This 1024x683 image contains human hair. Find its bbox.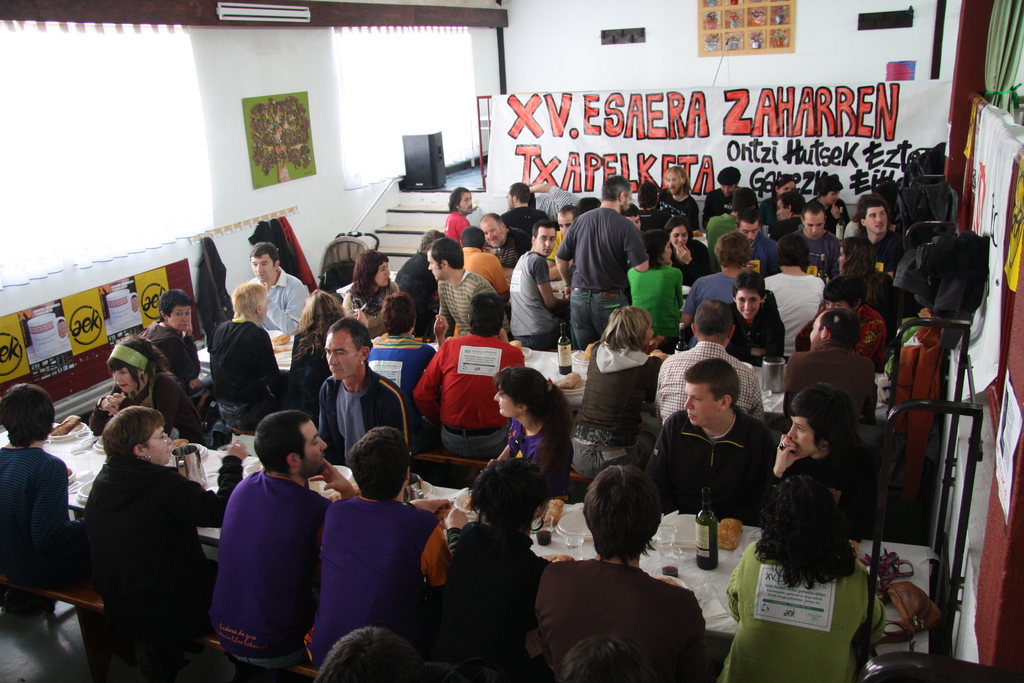
598:306:651:349.
